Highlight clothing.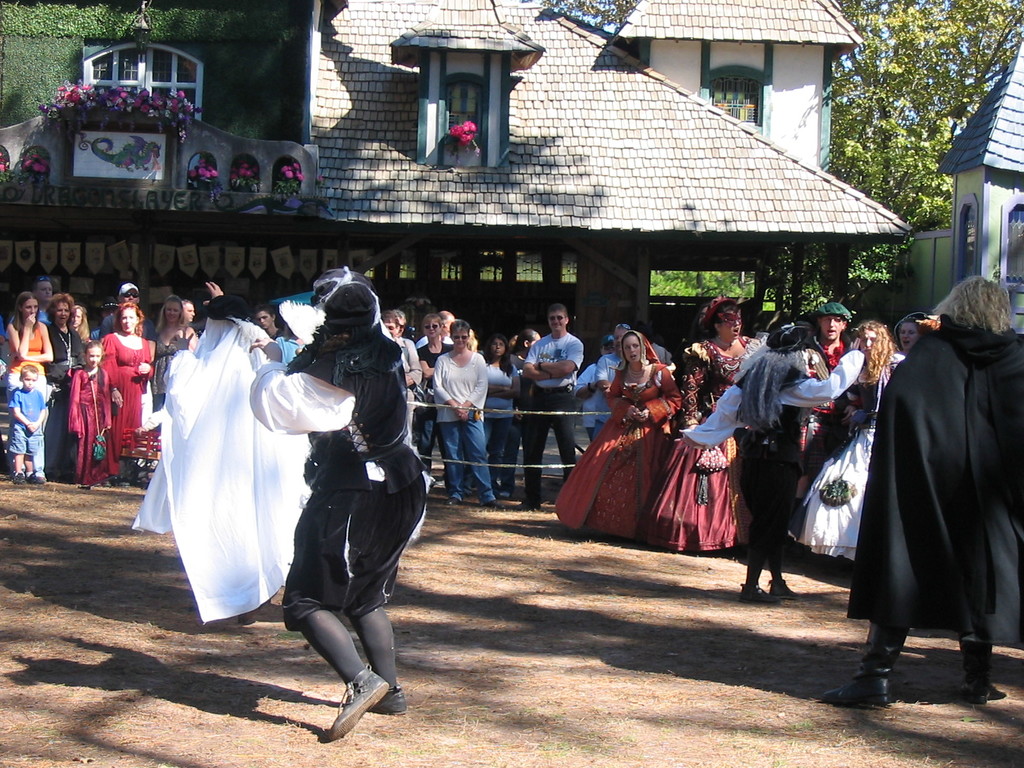
Highlighted region: region(843, 324, 1023, 638).
